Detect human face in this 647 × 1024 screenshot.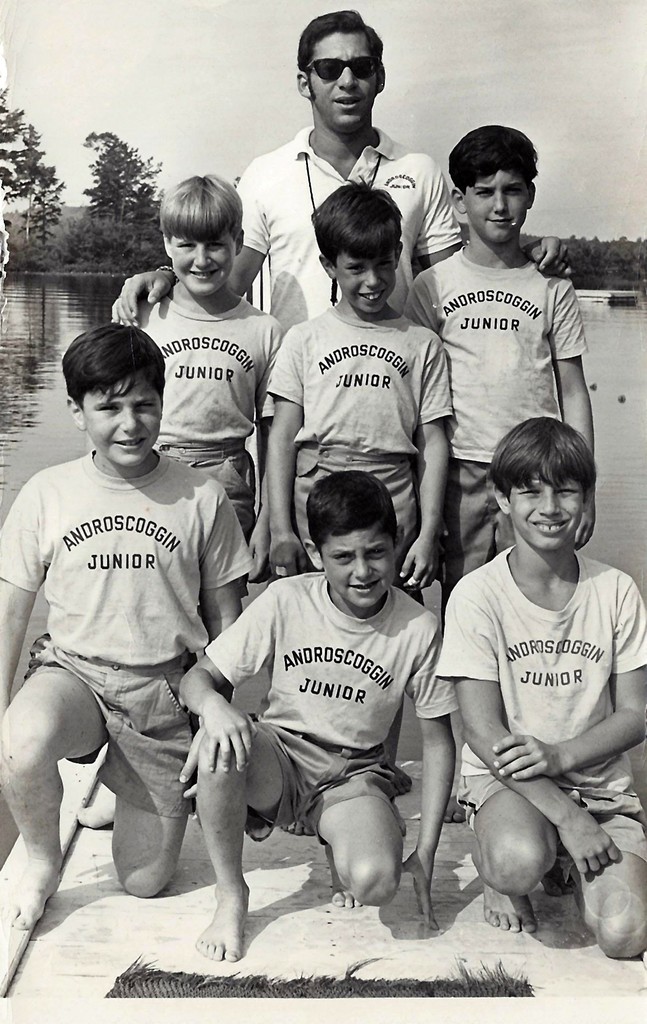
Detection: bbox(323, 527, 391, 612).
